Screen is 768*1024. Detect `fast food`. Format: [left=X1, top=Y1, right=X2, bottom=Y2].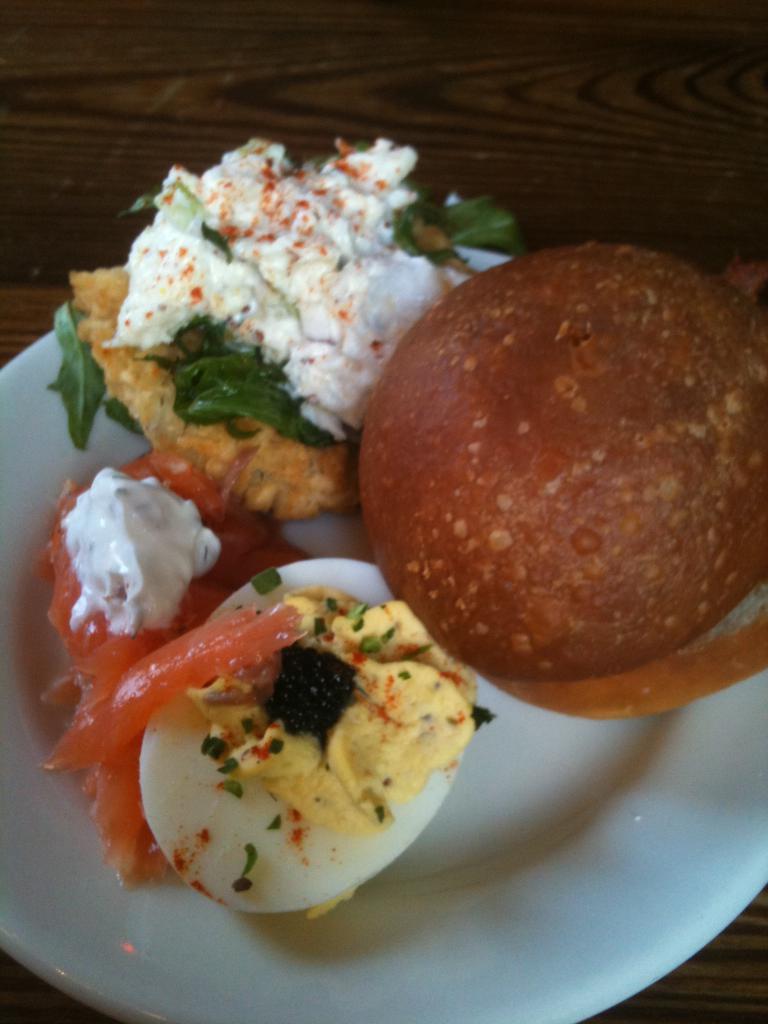
[left=122, top=545, right=482, bottom=935].
